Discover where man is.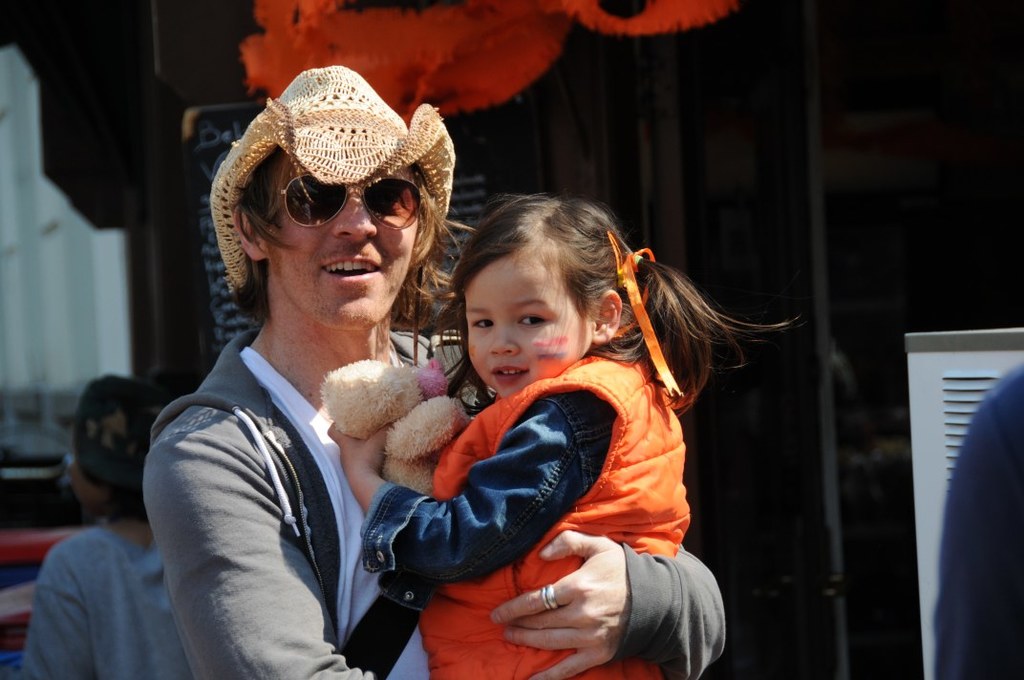
Discovered at select_region(135, 59, 748, 679).
